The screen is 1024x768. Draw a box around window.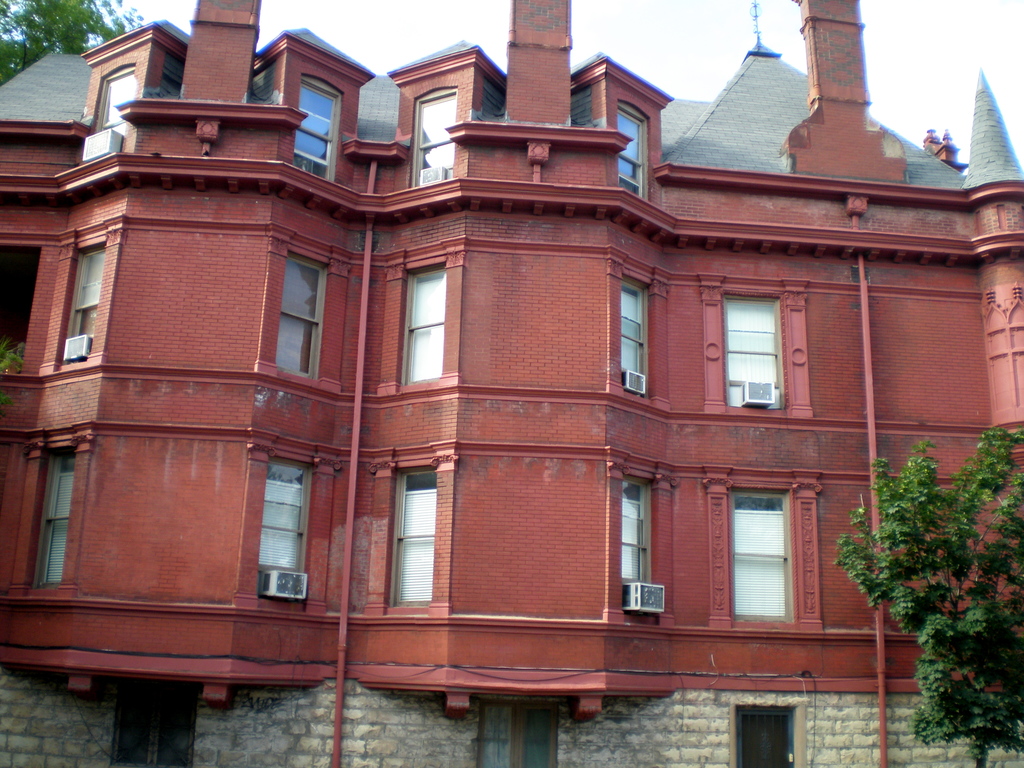
BBox(732, 492, 795, 623).
